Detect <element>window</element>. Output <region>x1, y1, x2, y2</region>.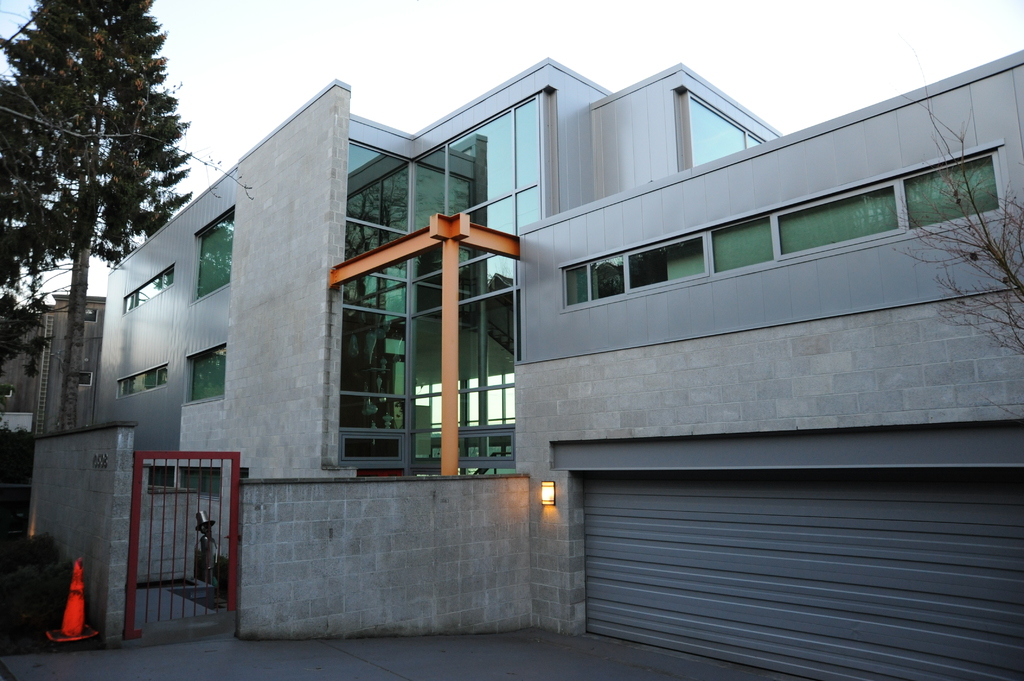
<region>117, 363, 170, 399</region>.
